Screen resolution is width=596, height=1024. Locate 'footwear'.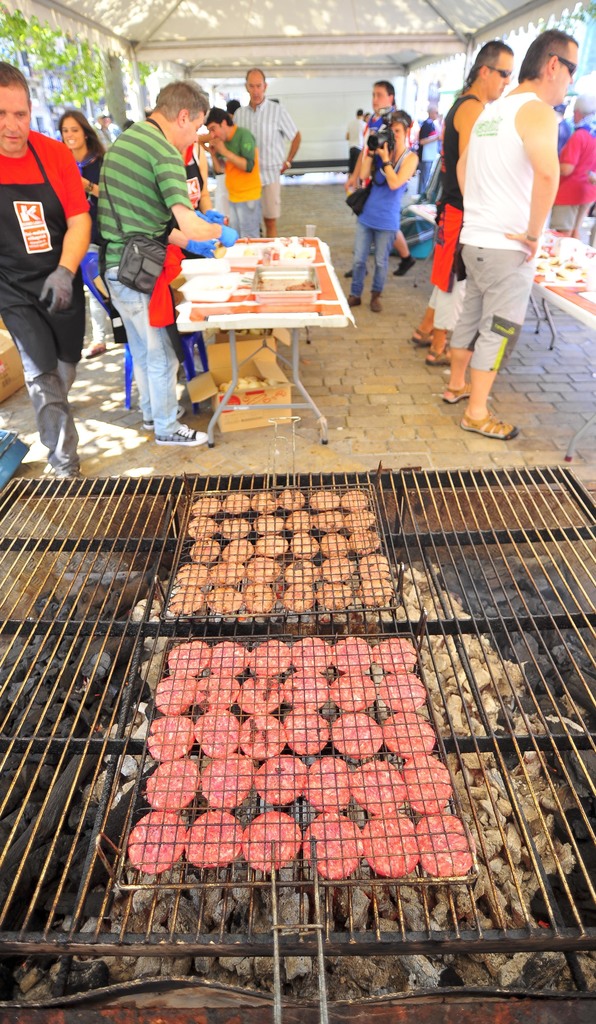
BBox(160, 419, 212, 452).
